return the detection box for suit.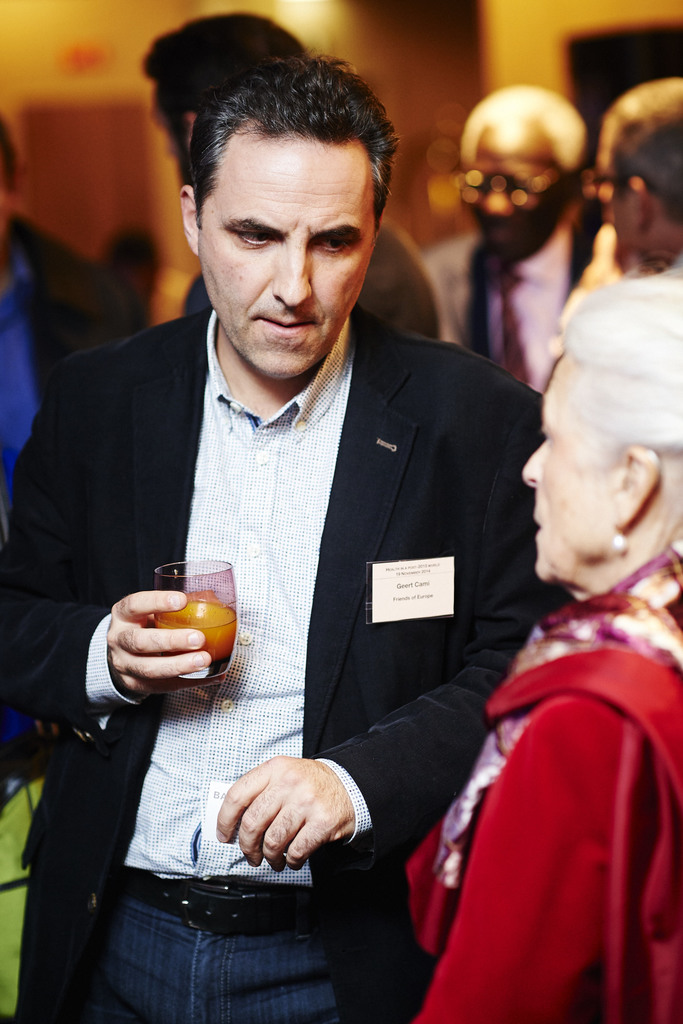
63:265:543:859.
